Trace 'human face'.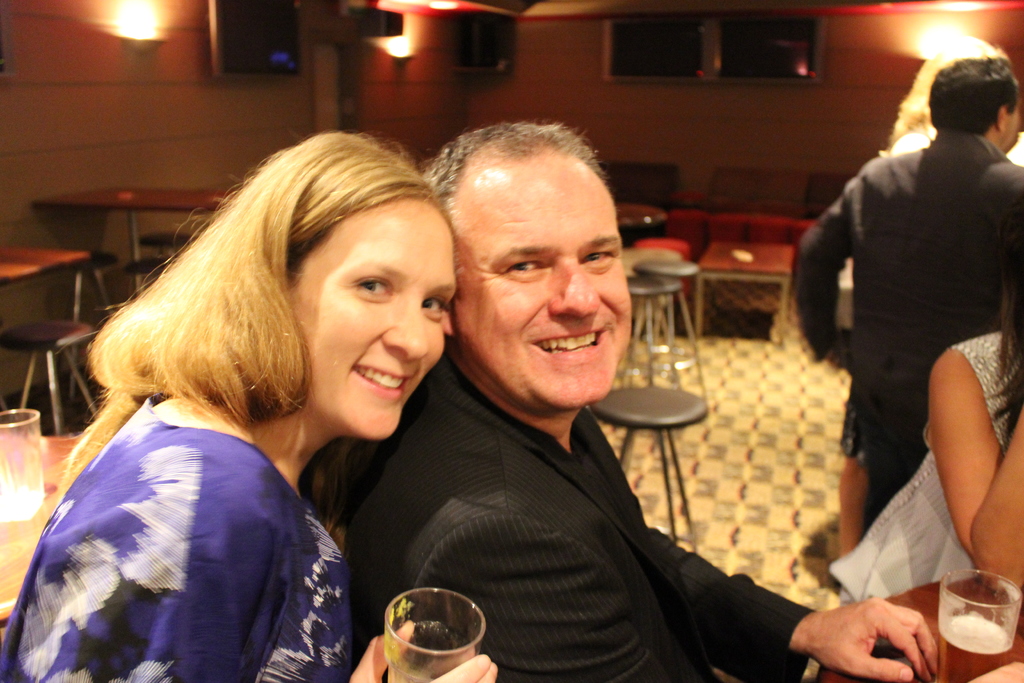
Traced to Rect(284, 199, 457, 440).
